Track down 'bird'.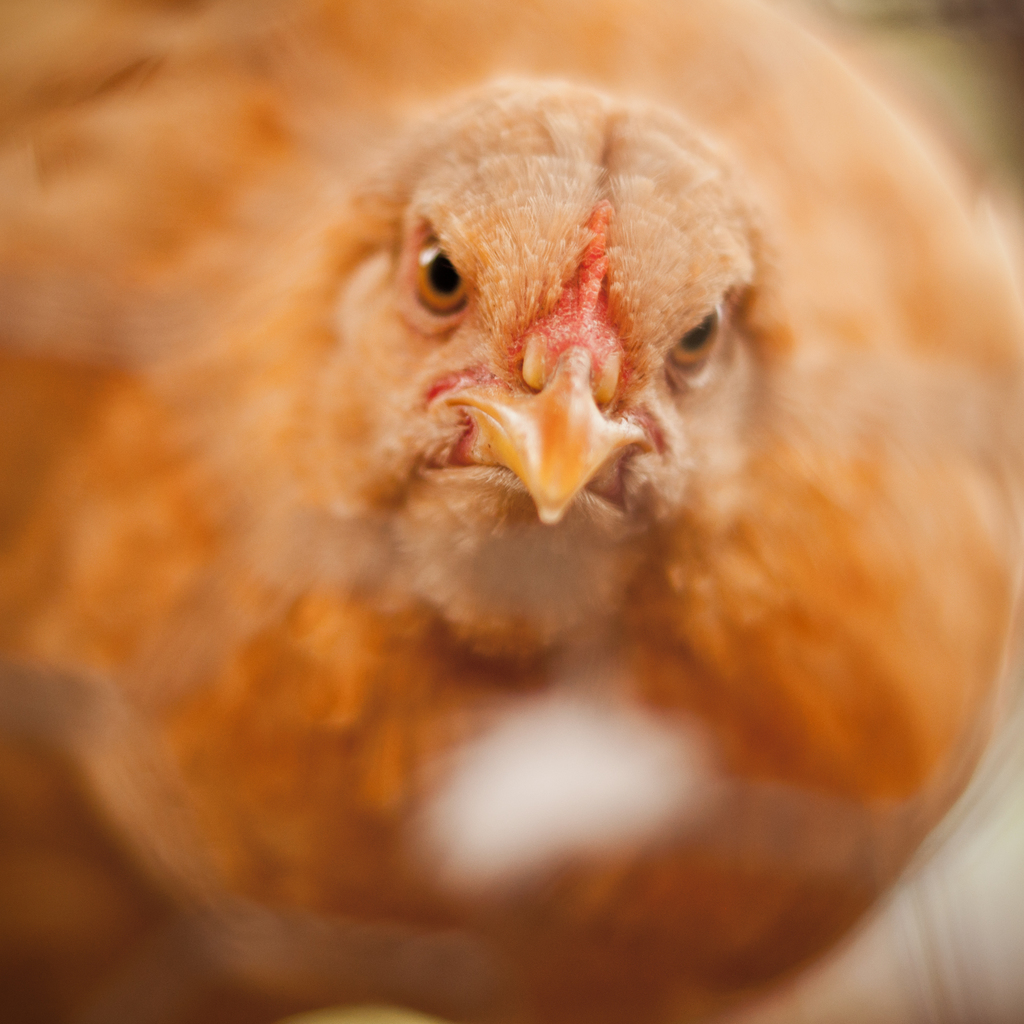
Tracked to Rect(55, 87, 975, 969).
